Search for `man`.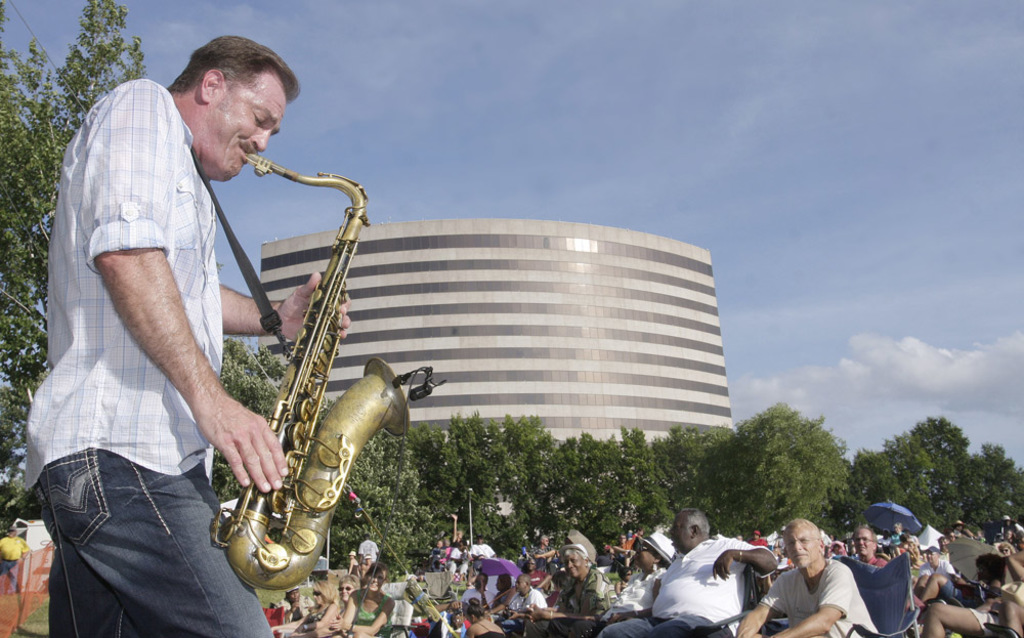
Found at [0,523,31,593].
